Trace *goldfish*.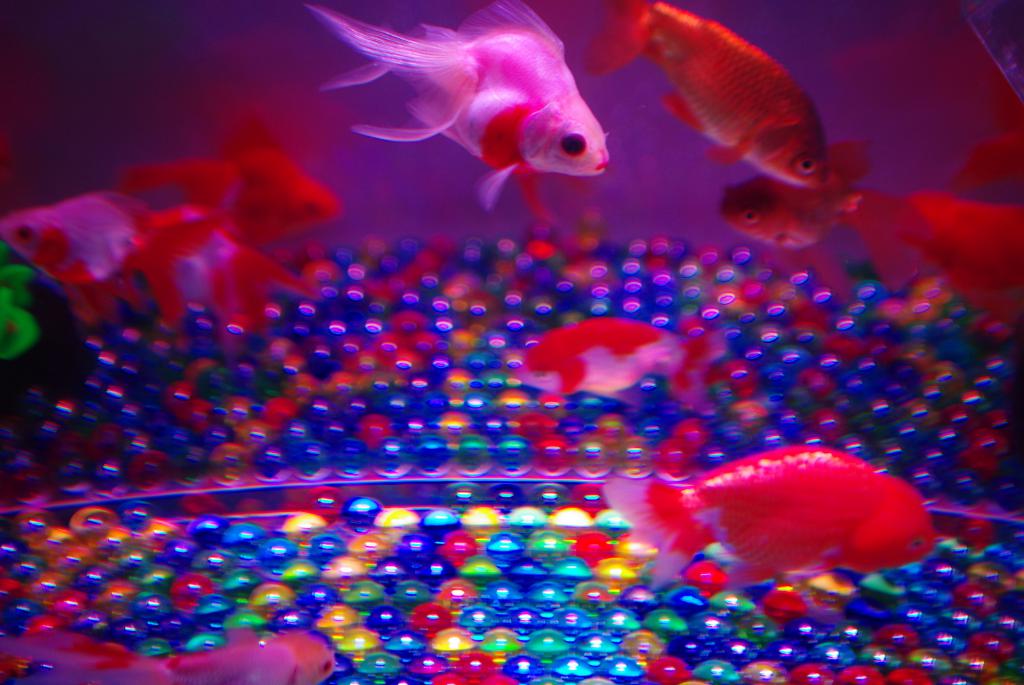
Traced to (716,139,914,302).
